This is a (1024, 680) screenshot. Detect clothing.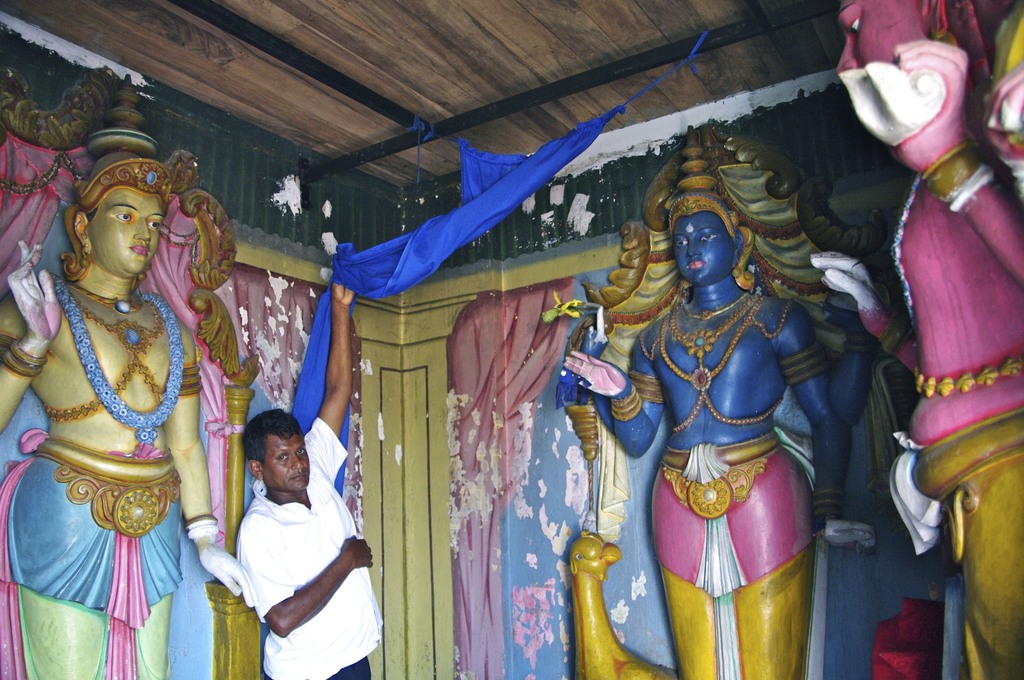
892/407/1023/679.
